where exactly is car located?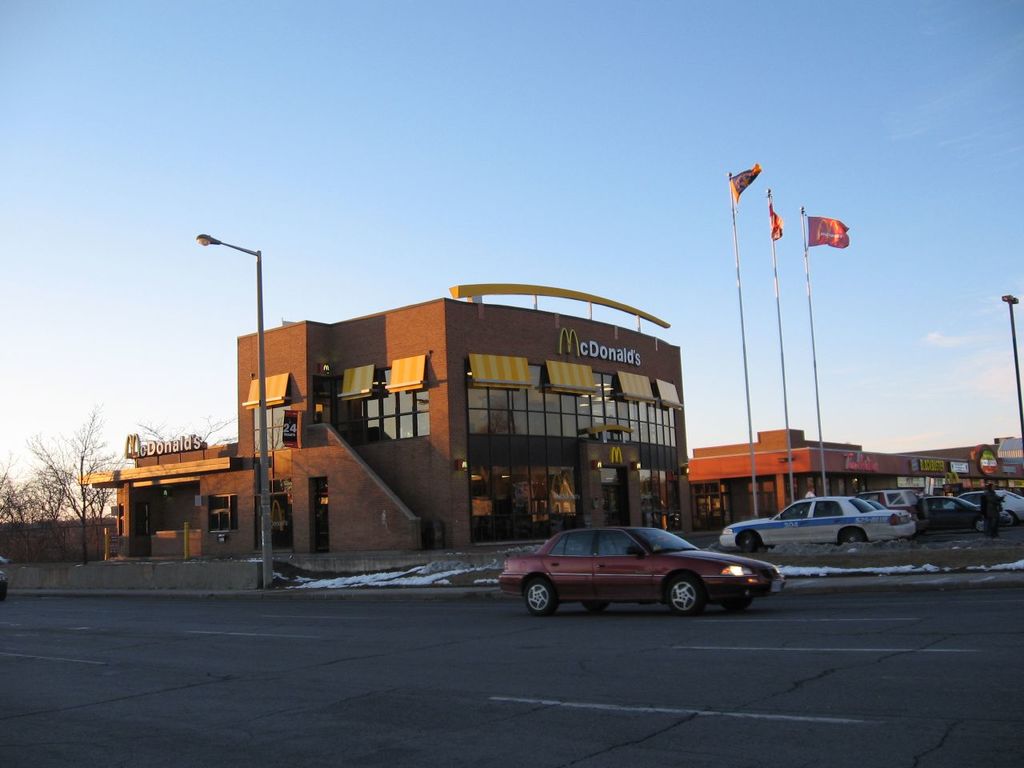
Its bounding box is [x1=496, y1=525, x2=790, y2=615].
